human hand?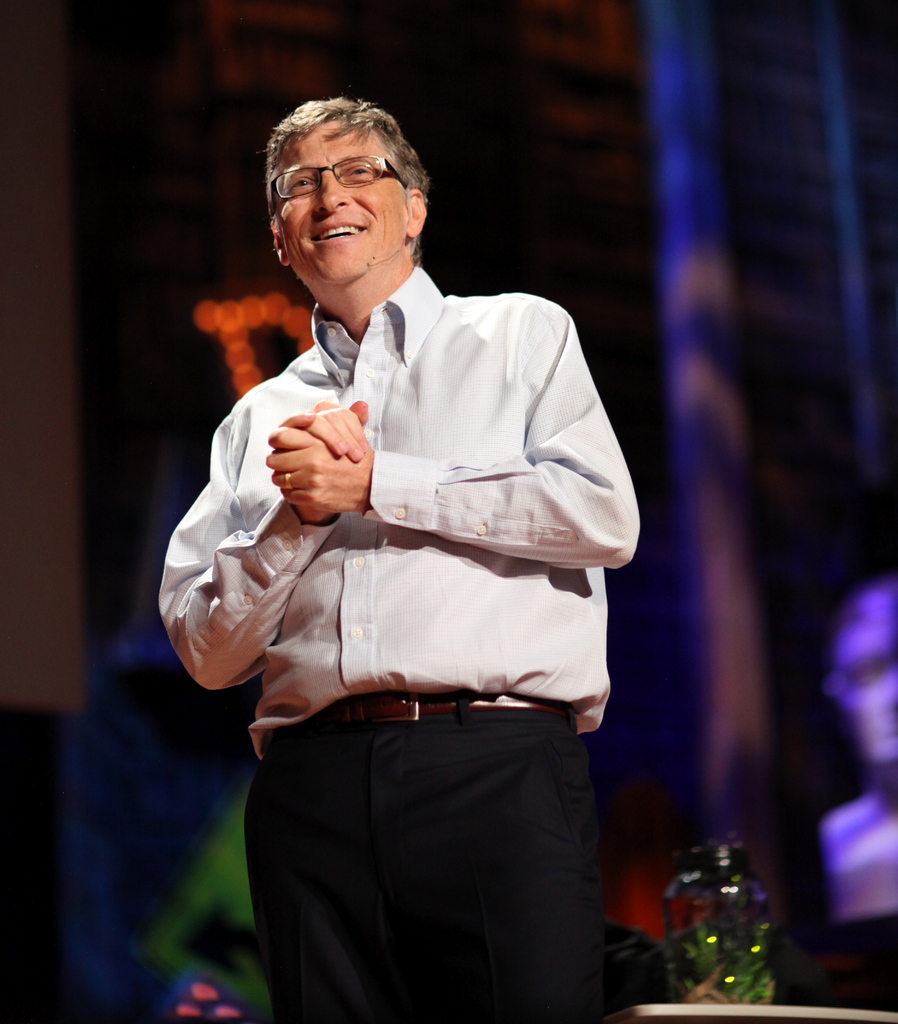
crop(277, 396, 373, 463)
